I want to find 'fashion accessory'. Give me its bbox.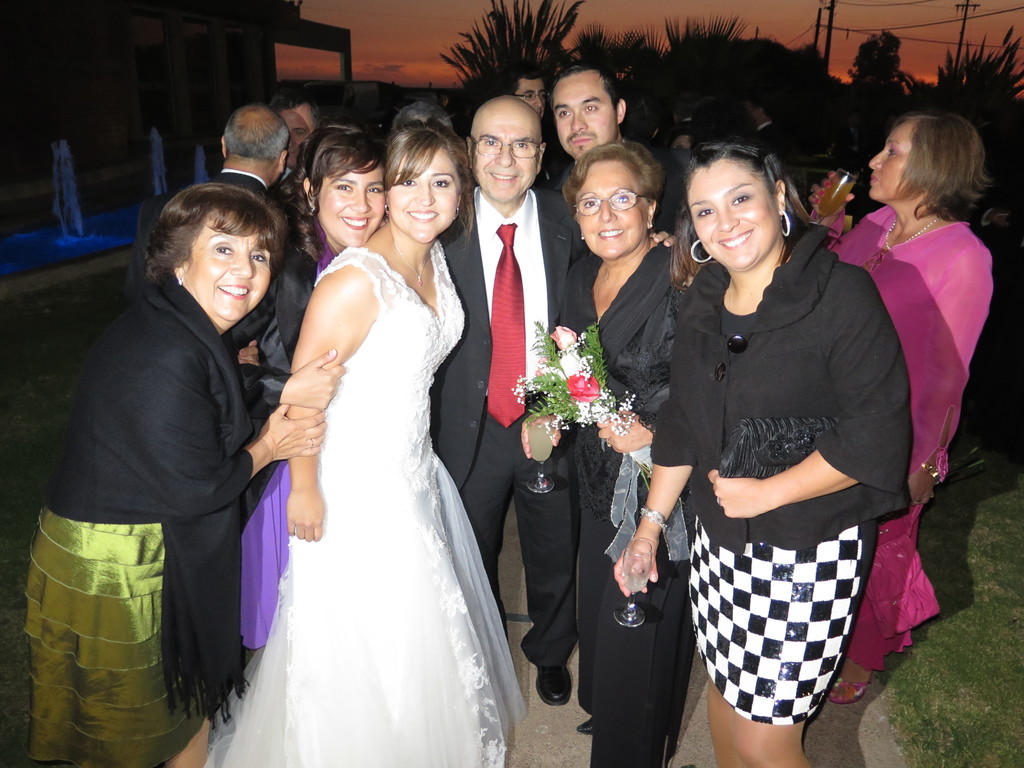
x1=923, y1=458, x2=940, y2=483.
